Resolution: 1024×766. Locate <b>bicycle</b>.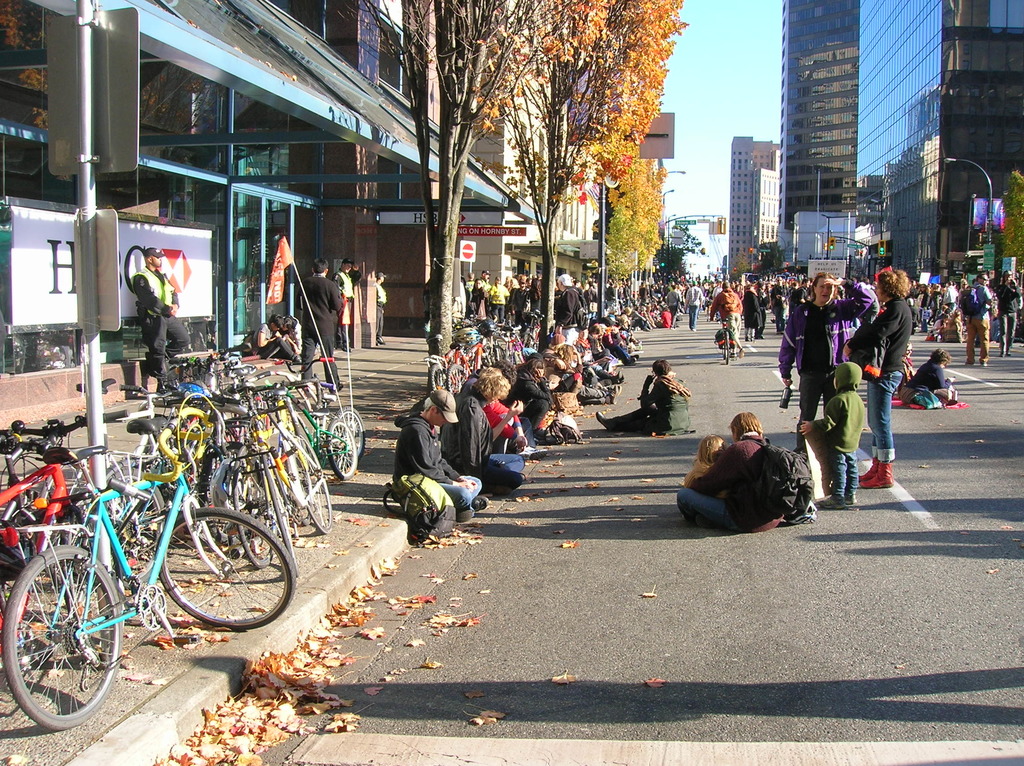
box(283, 381, 365, 474).
